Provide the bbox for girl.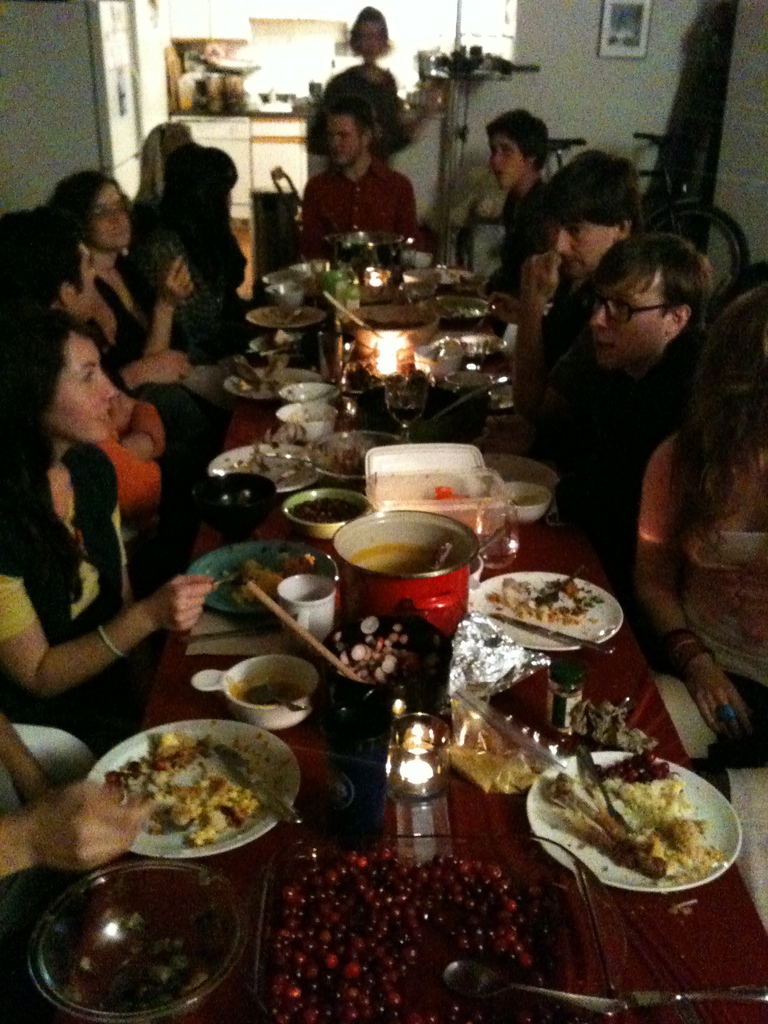
<region>0, 307, 220, 746</region>.
